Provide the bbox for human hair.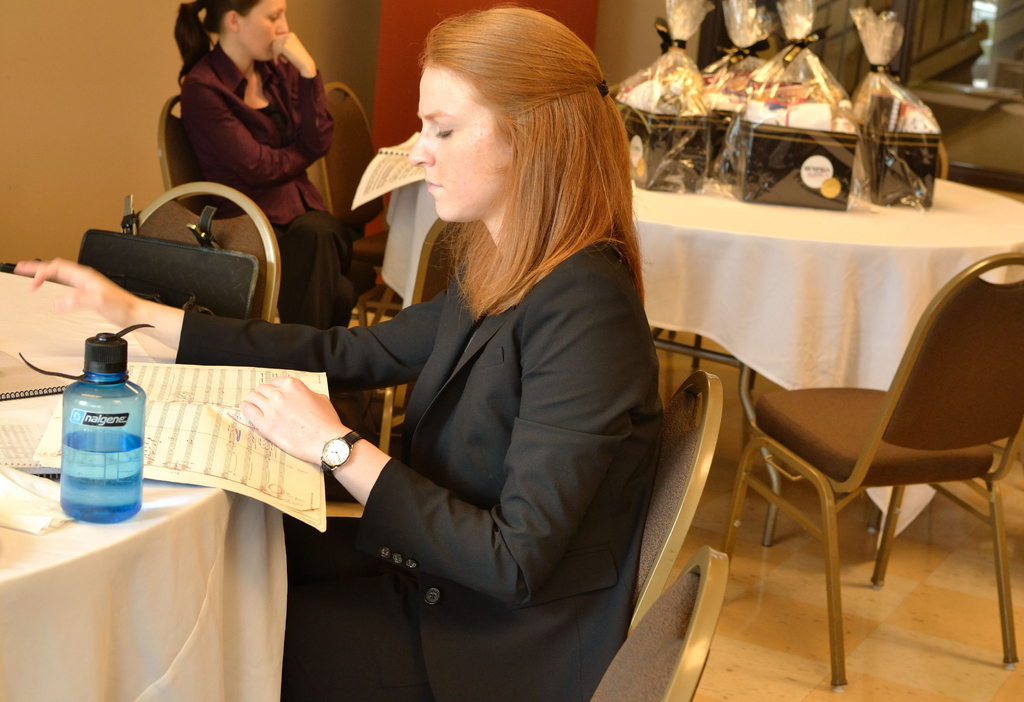
(356, 4, 647, 336).
